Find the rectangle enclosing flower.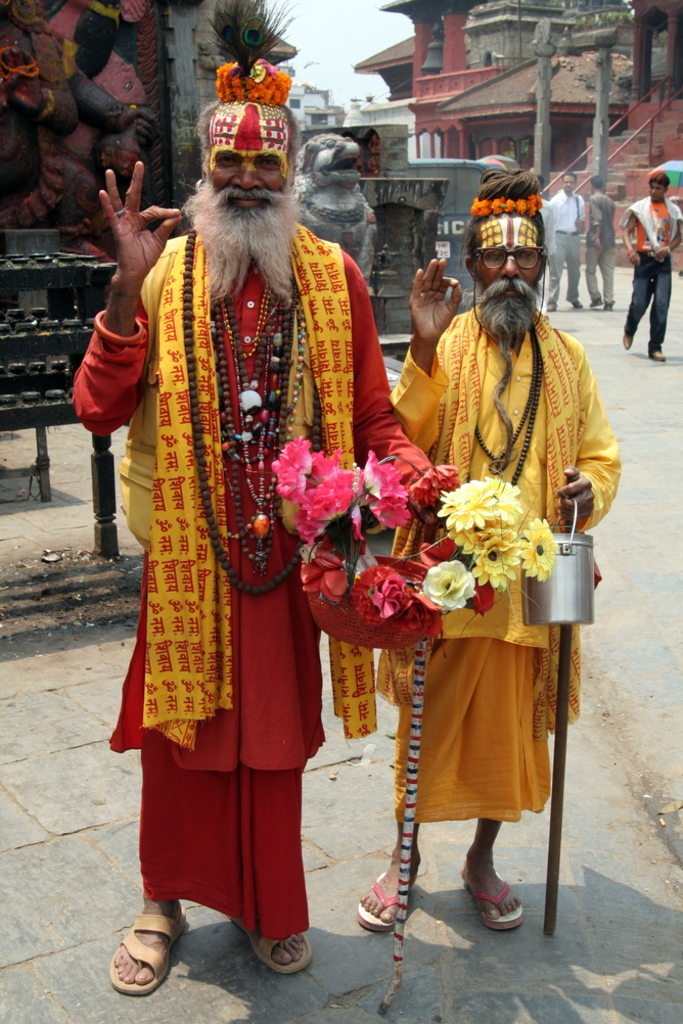
locate(472, 527, 523, 586).
